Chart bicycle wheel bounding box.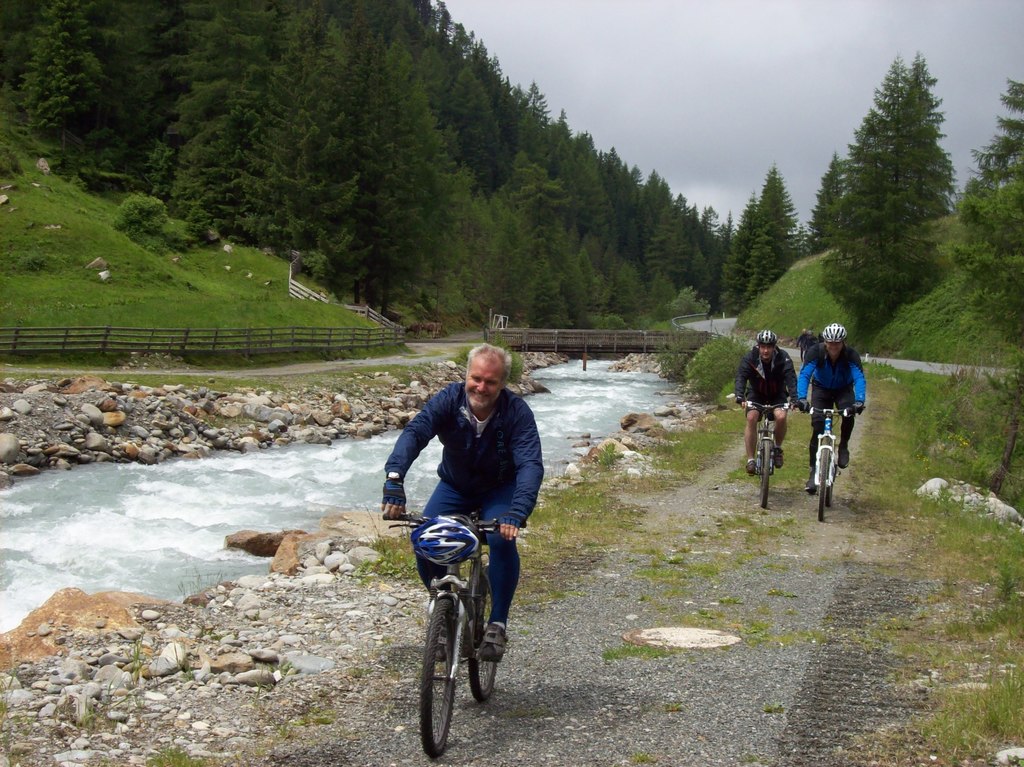
Charted: bbox=[458, 569, 495, 703].
